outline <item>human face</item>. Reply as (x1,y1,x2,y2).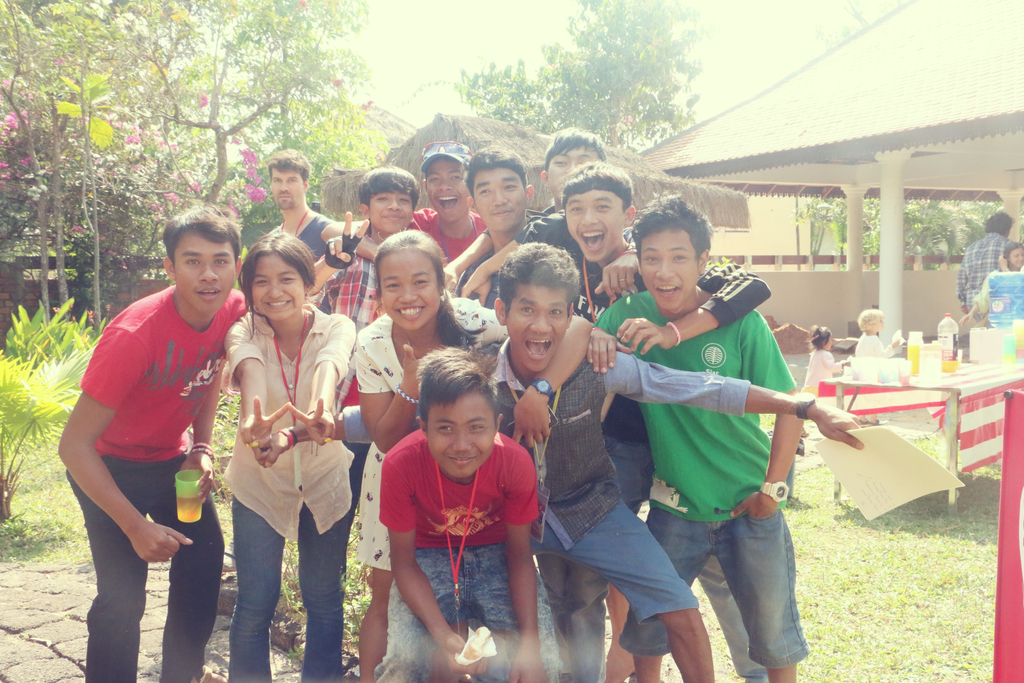
(366,186,411,233).
